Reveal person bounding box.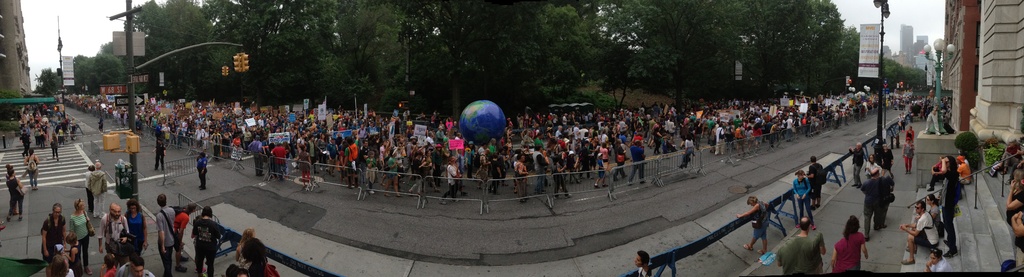
Revealed: detection(192, 203, 223, 276).
